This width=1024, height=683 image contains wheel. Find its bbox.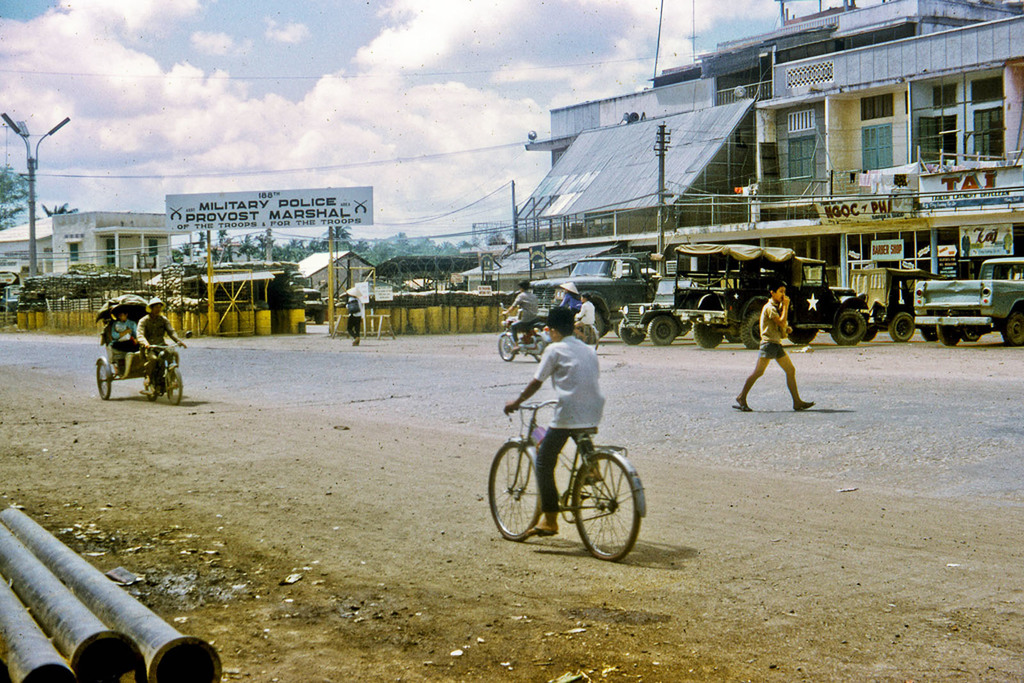
[x1=620, y1=320, x2=647, y2=344].
